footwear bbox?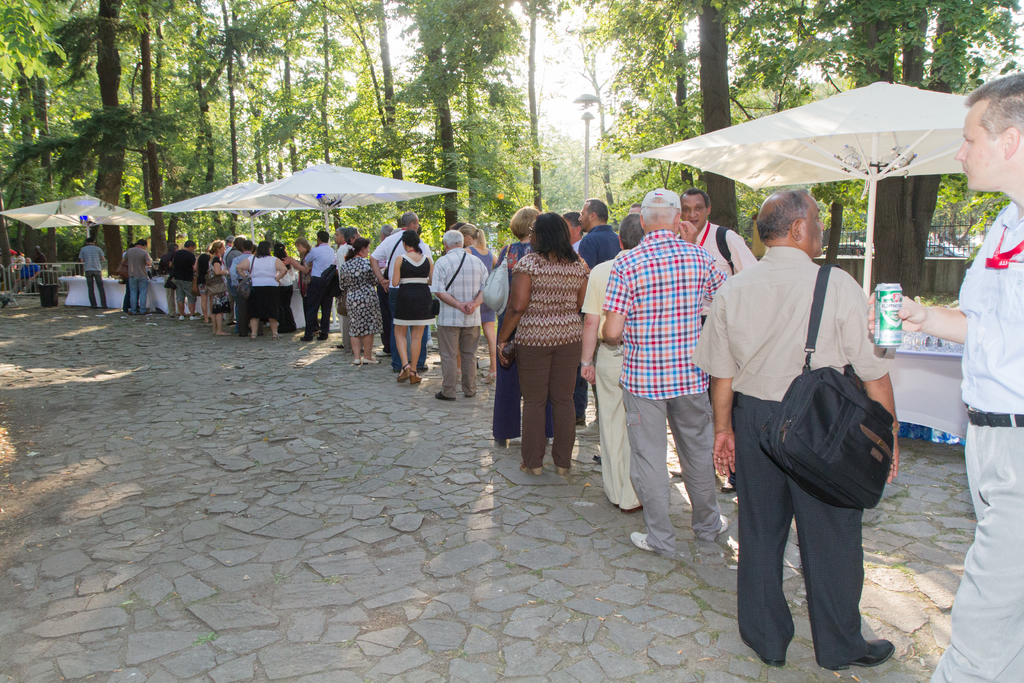
{"x1": 190, "y1": 315, "x2": 200, "y2": 319}
